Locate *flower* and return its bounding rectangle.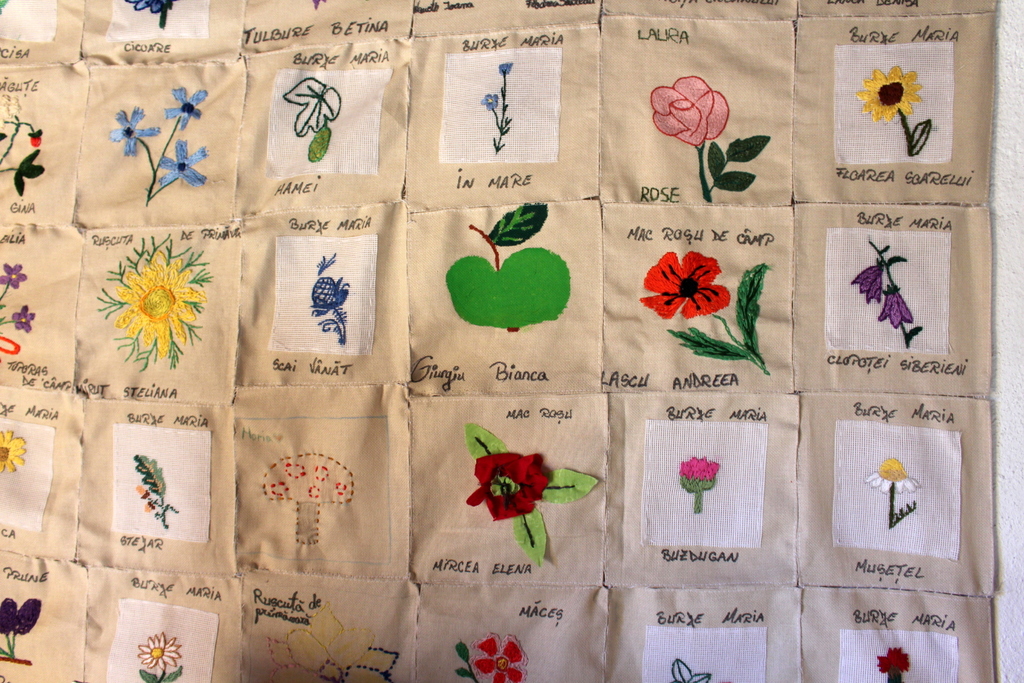
(849, 261, 885, 303).
